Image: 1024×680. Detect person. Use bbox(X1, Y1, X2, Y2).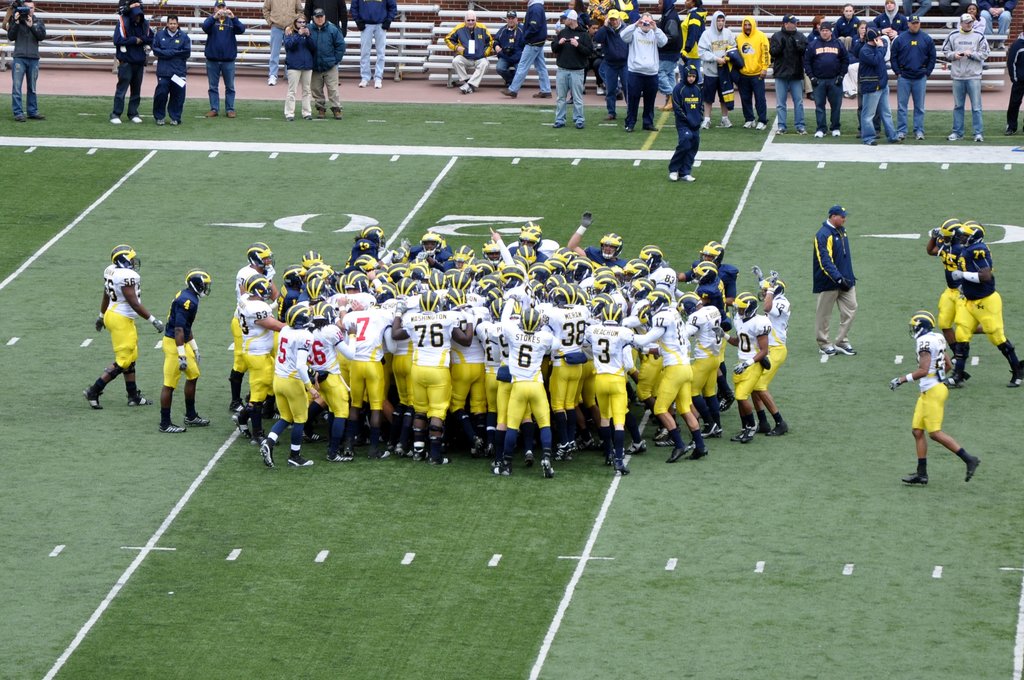
bbox(151, 17, 191, 126).
